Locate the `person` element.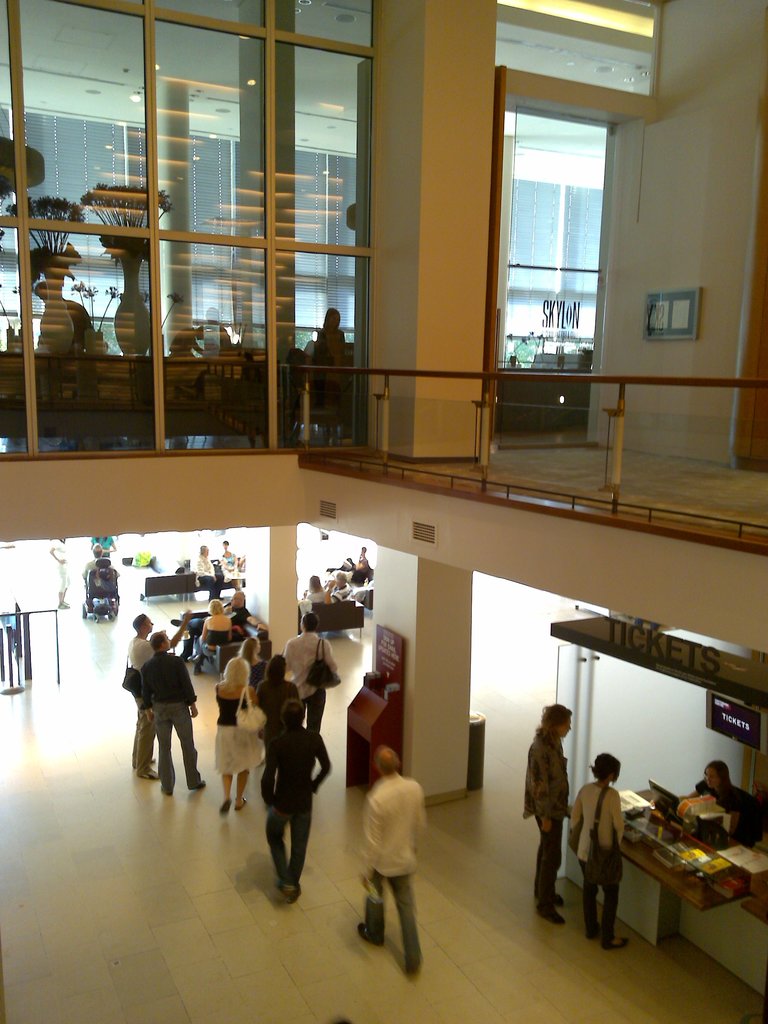
Element bbox: [346, 739, 426, 991].
